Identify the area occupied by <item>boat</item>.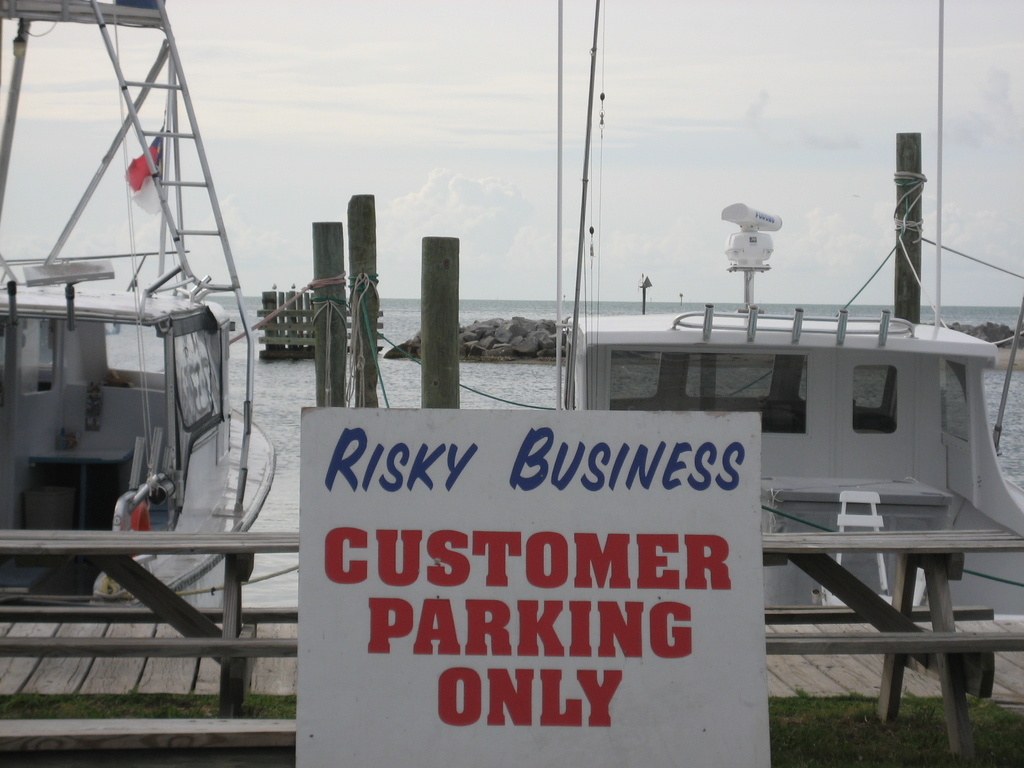
Area: x1=0, y1=0, x2=278, y2=607.
